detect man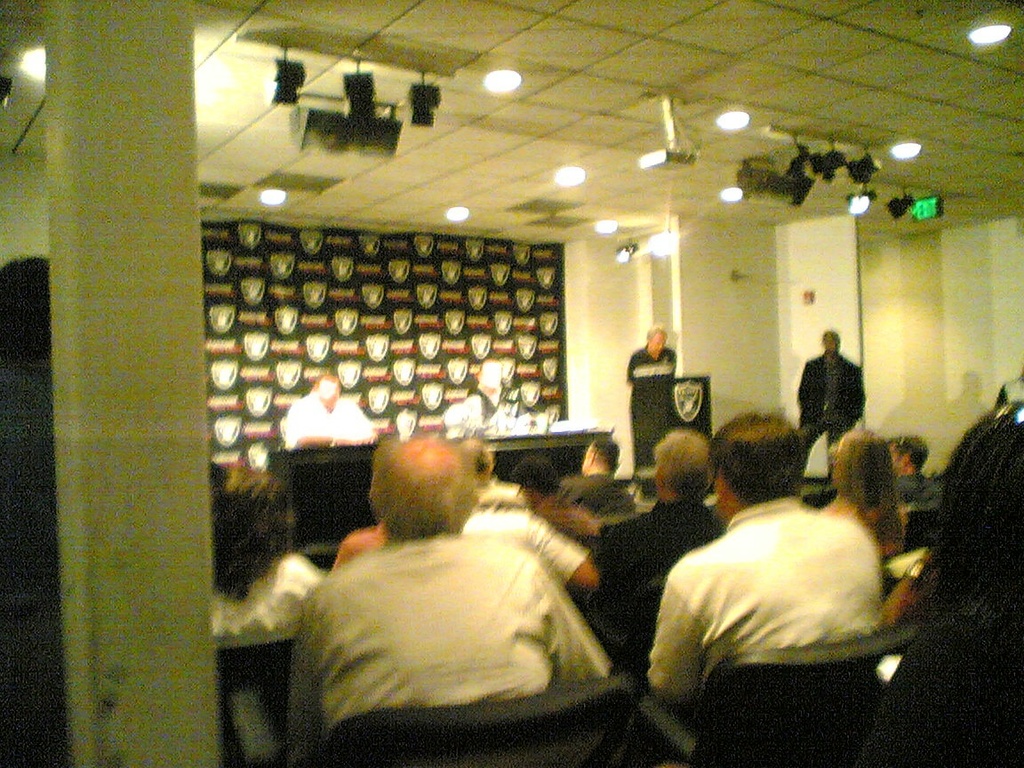
[left=890, top=439, right=933, bottom=500]
